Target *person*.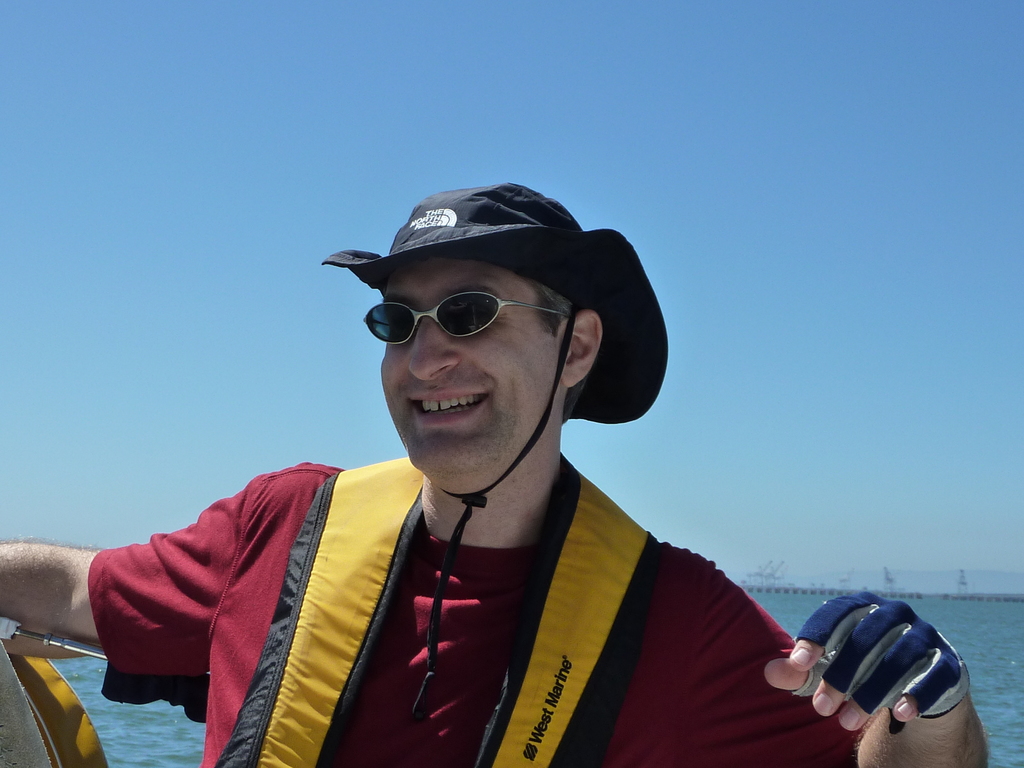
Target region: box=[0, 182, 989, 767].
